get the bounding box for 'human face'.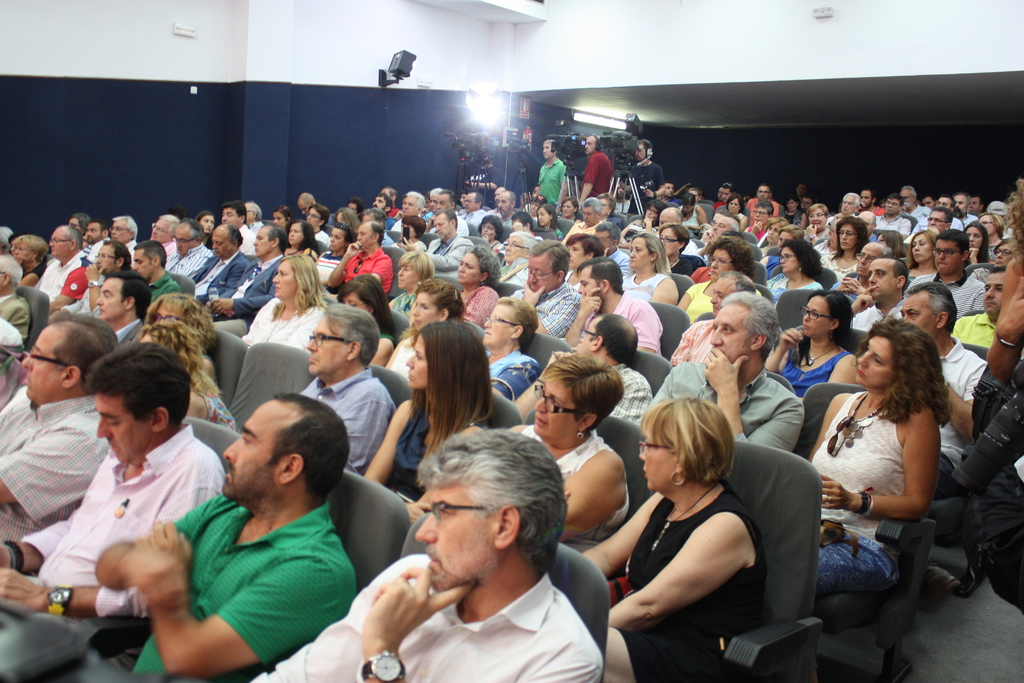
detection(639, 433, 677, 496).
